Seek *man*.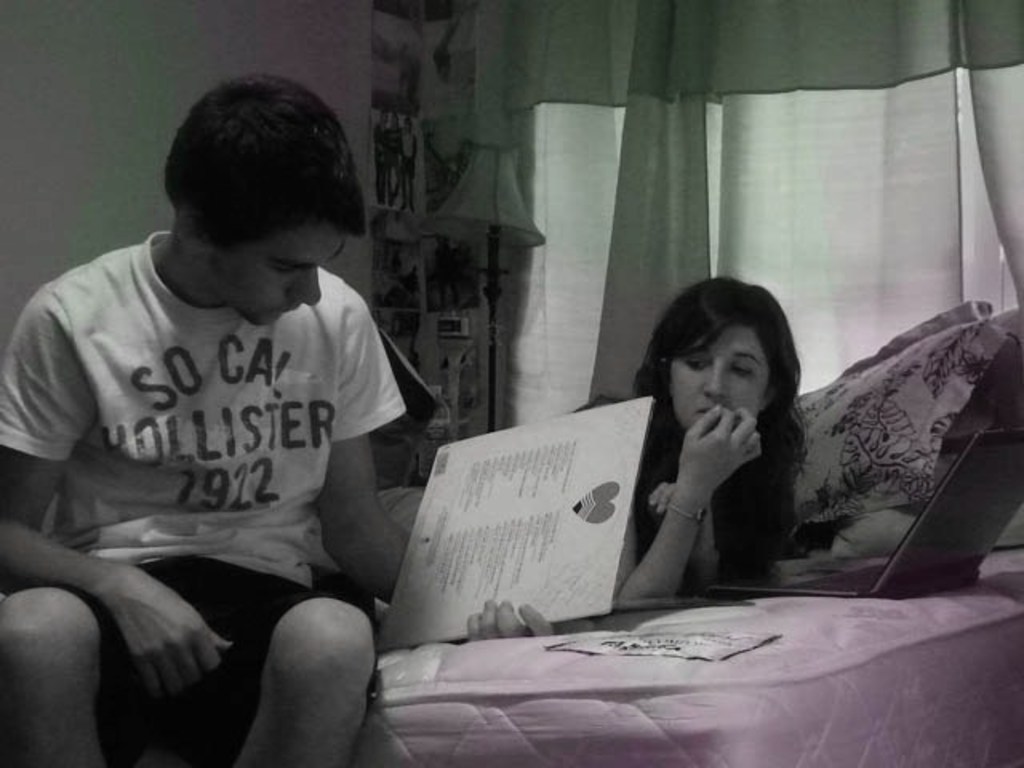
crop(11, 70, 475, 746).
